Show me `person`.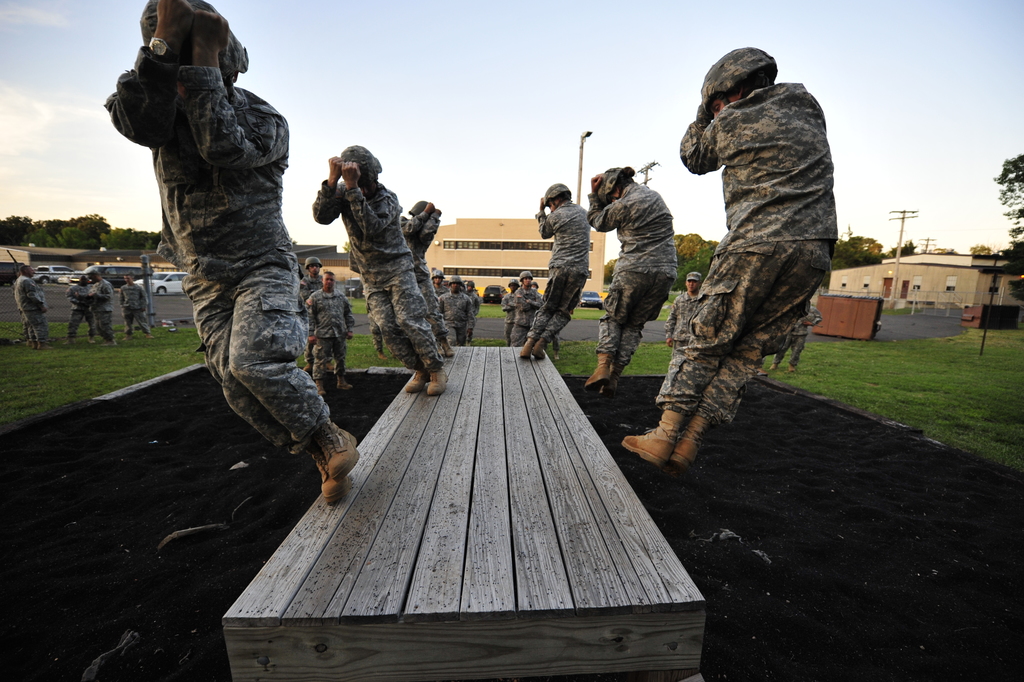
`person` is here: select_region(300, 257, 332, 369).
